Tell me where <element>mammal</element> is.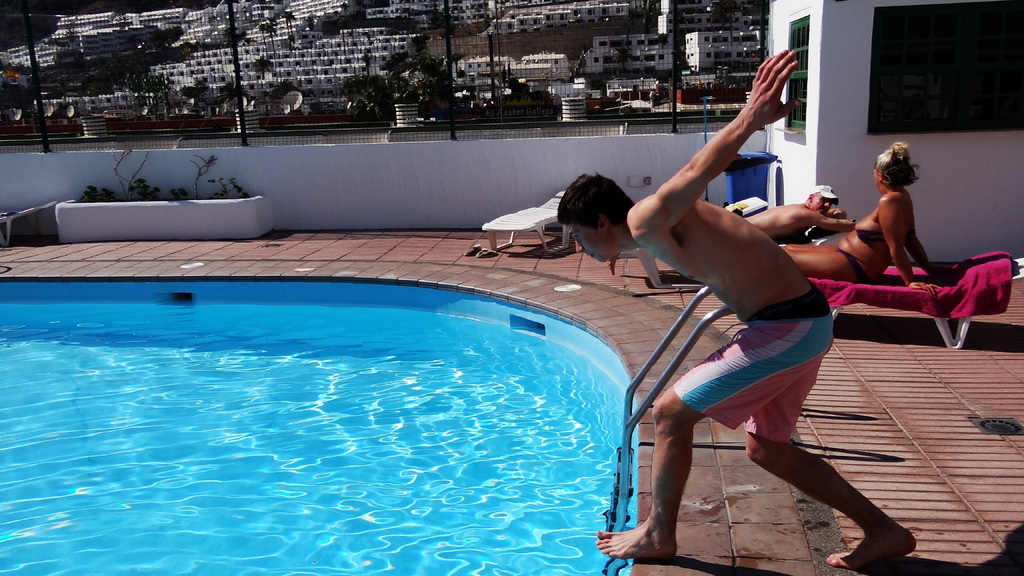
<element>mammal</element> is at [left=771, top=145, right=954, bottom=292].
